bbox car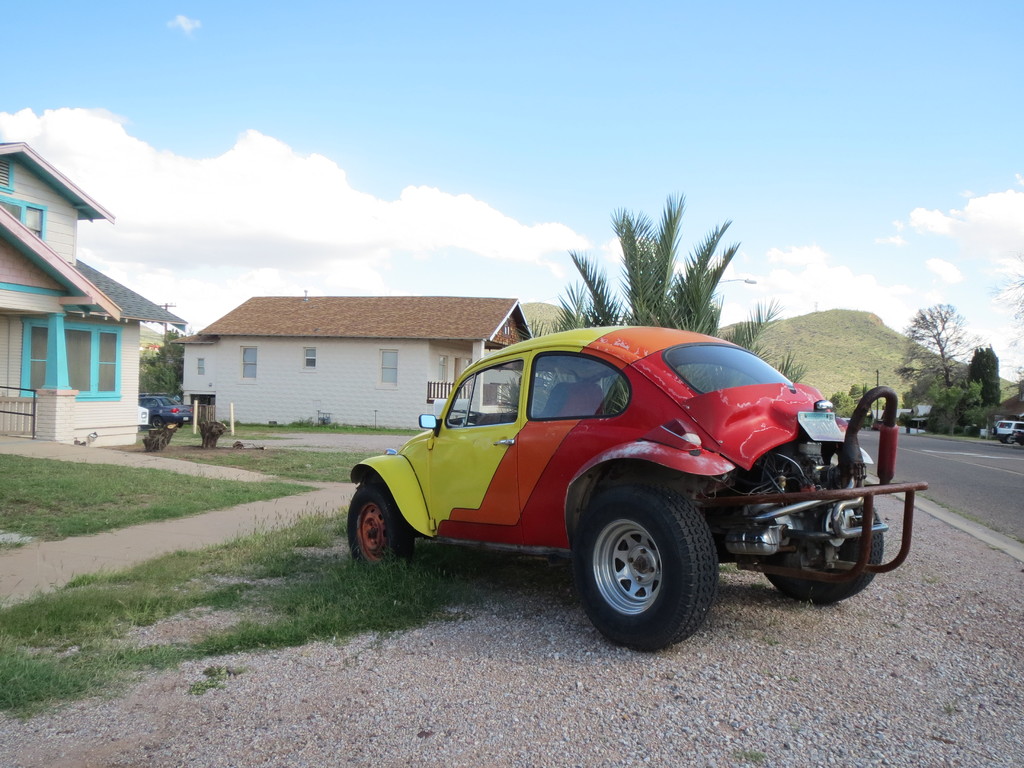
region(982, 415, 1023, 441)
